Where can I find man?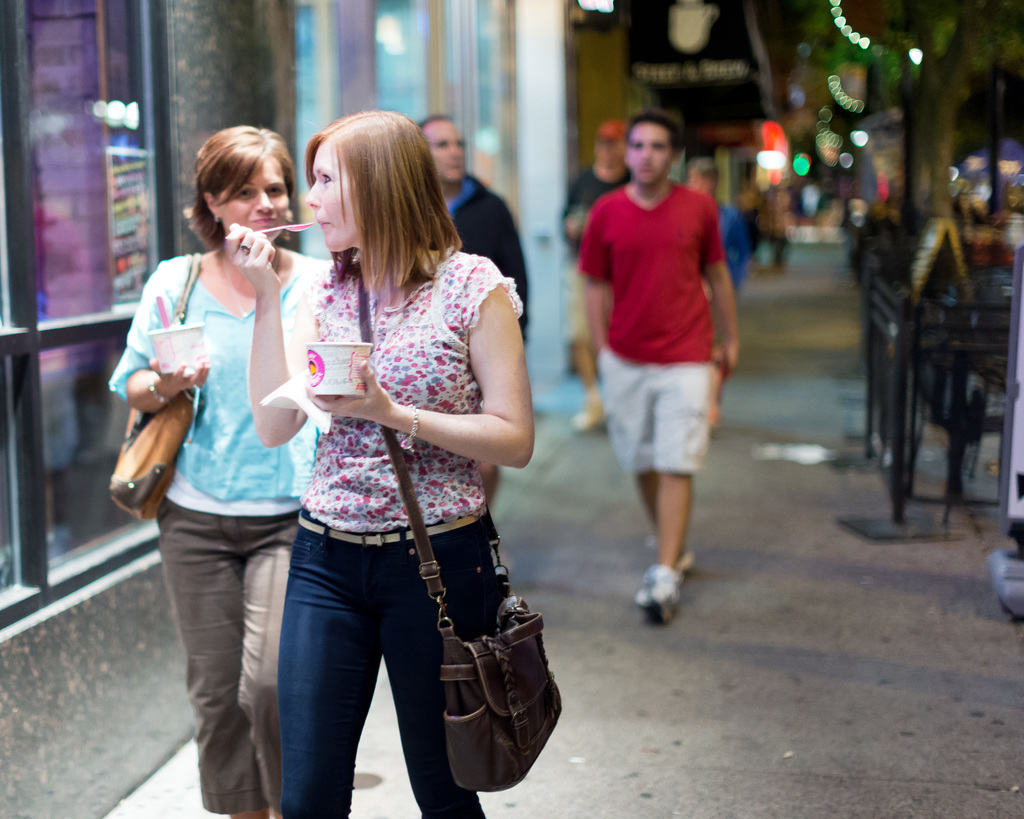
You can find it at (x1=560, y1=118, x2=746, y2=624).
